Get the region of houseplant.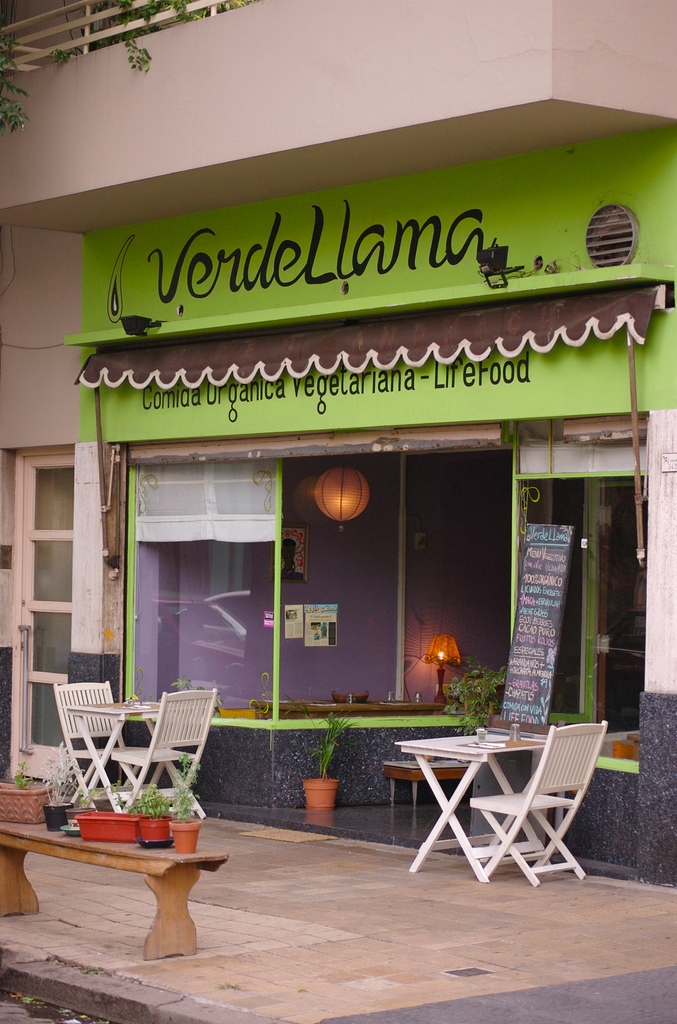
(x1=0, y1=760, x2=49, y2=819).
